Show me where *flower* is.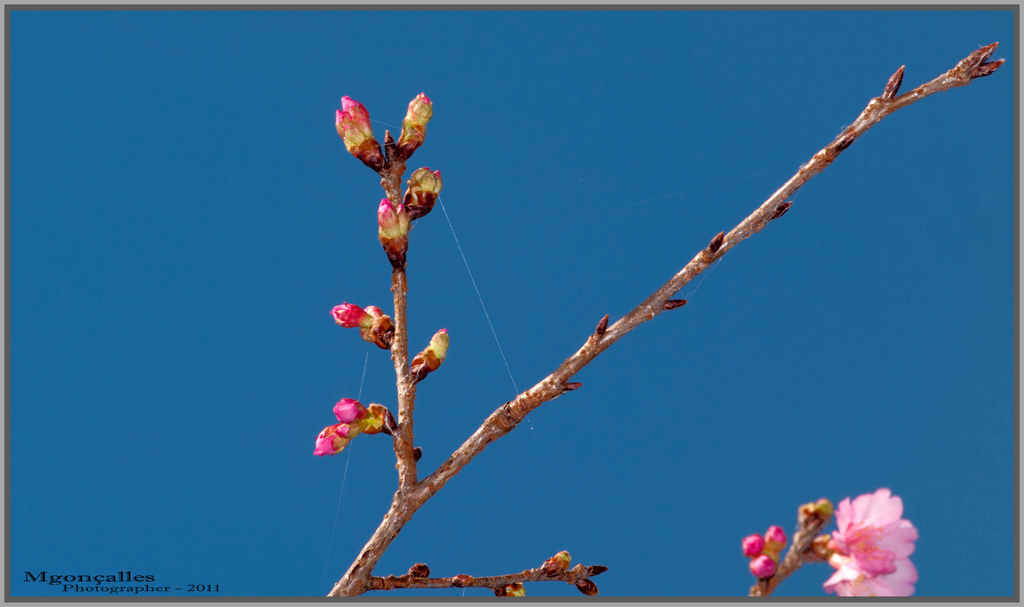
*flower* is at box(381, 195, 409, 270).
